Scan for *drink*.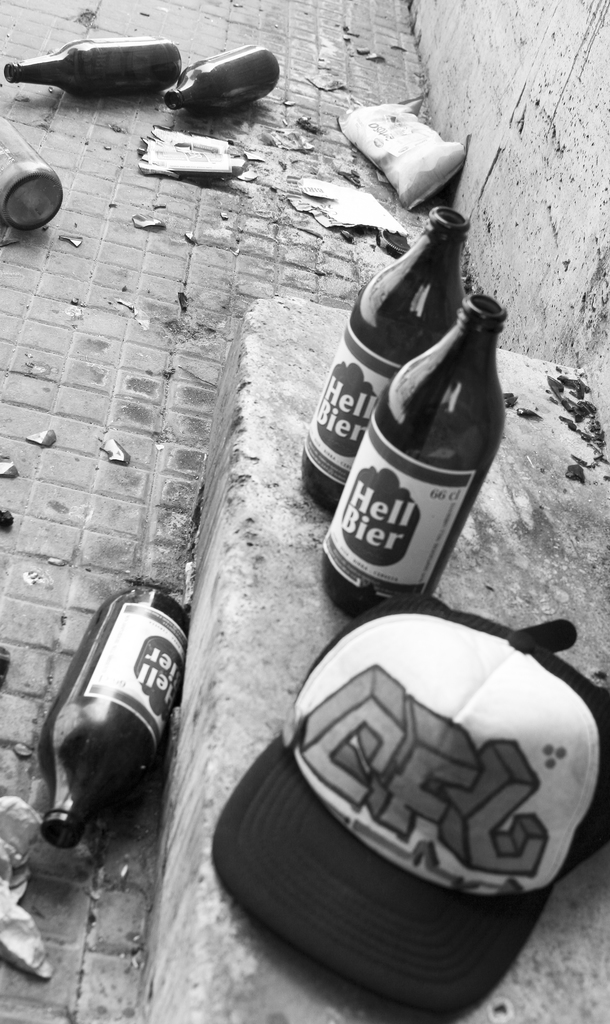
Scan result: x1=43 y1=589 x2=195 y2=842.
